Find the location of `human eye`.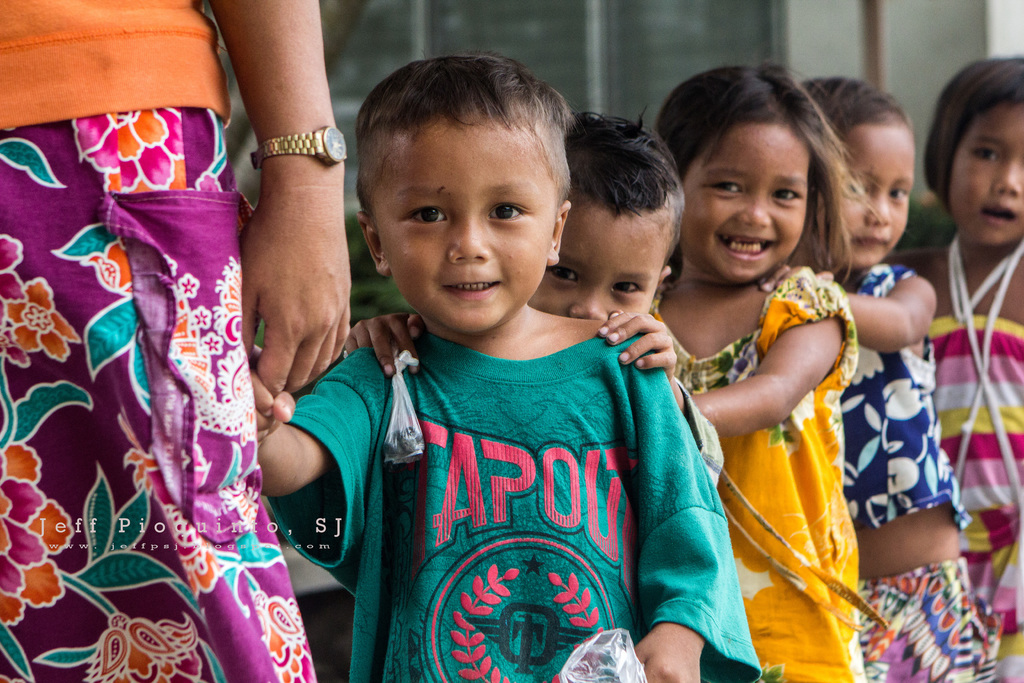
Location: locate(972, 147, 1003, 163).
